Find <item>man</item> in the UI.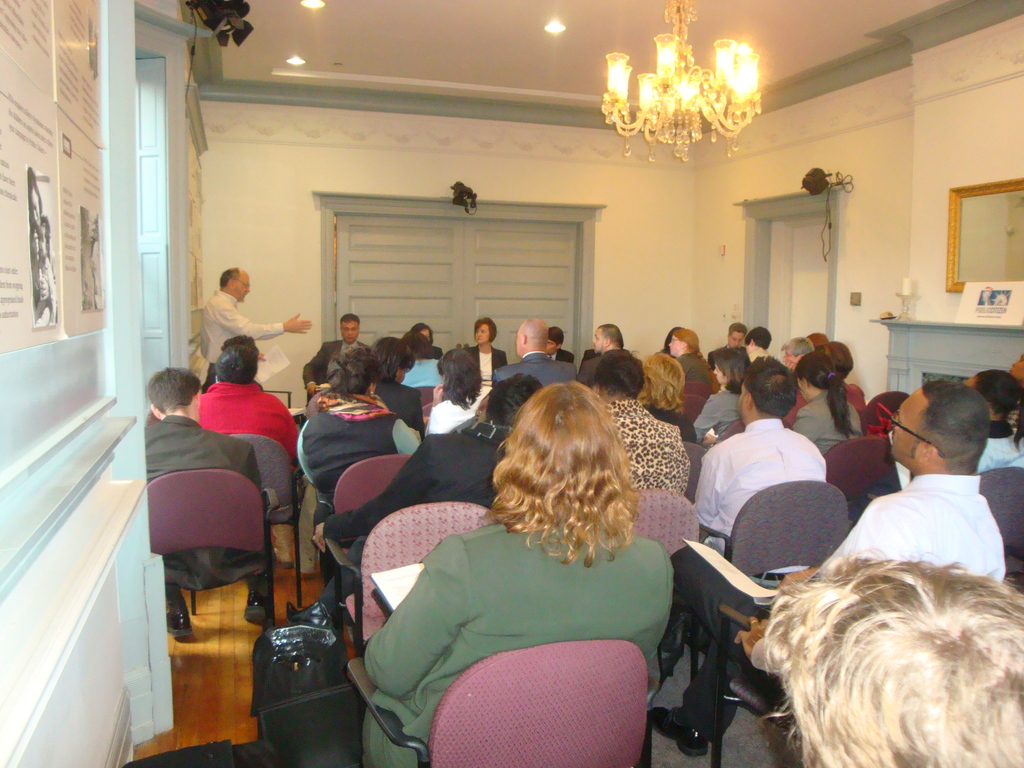
UI element at bbox(708, 326, 749, 373).
